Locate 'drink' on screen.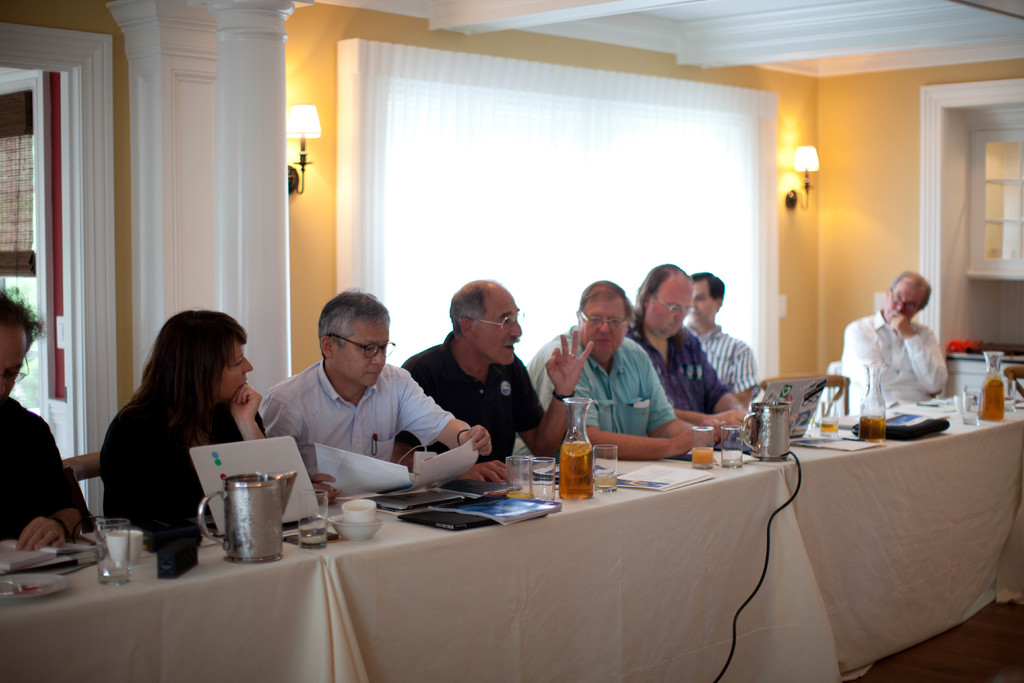
On screen at 593/472/616/490.
